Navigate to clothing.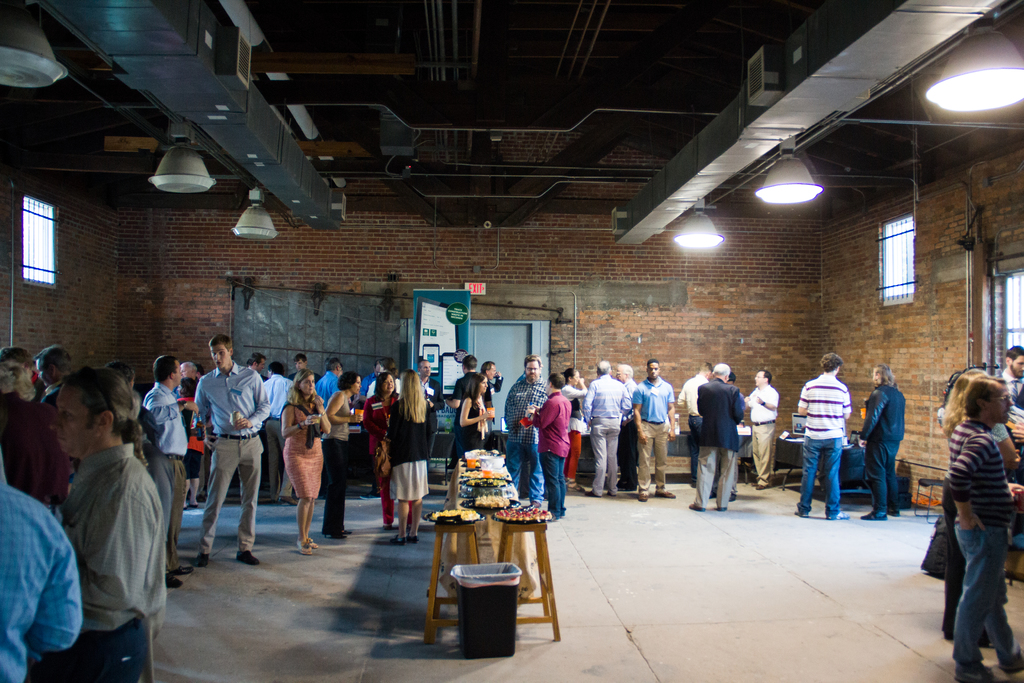
Navigation target: crop(740, 380, 776, 488).
